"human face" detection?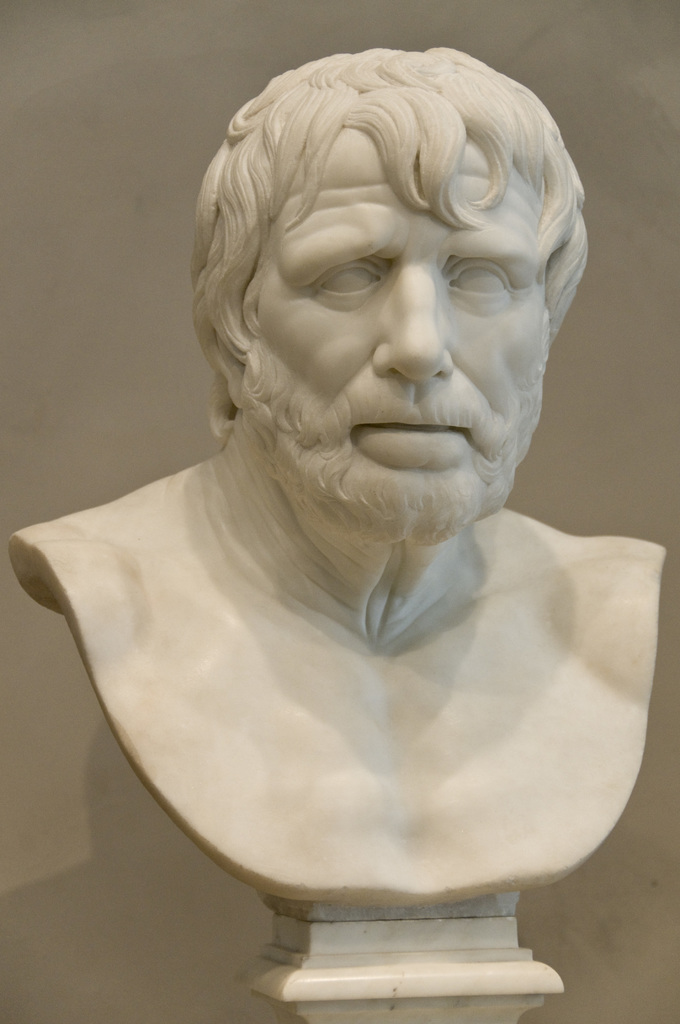
(left=213, top=84, right=585, bottom=520)
